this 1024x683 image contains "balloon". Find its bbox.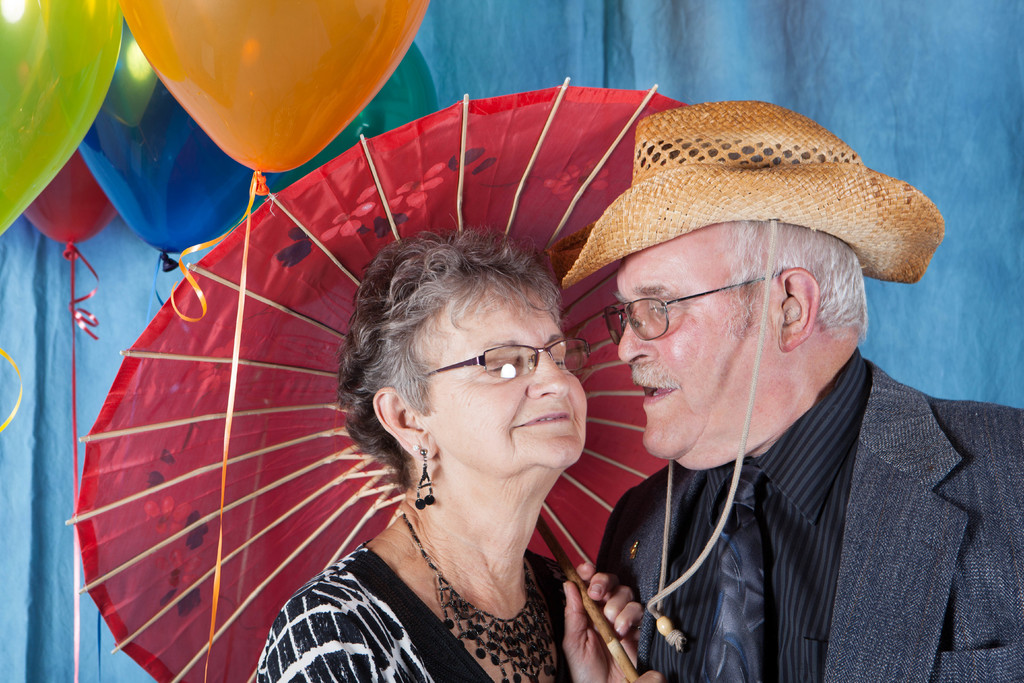
(x1=120, y1=0, x2=431, y2=195).
